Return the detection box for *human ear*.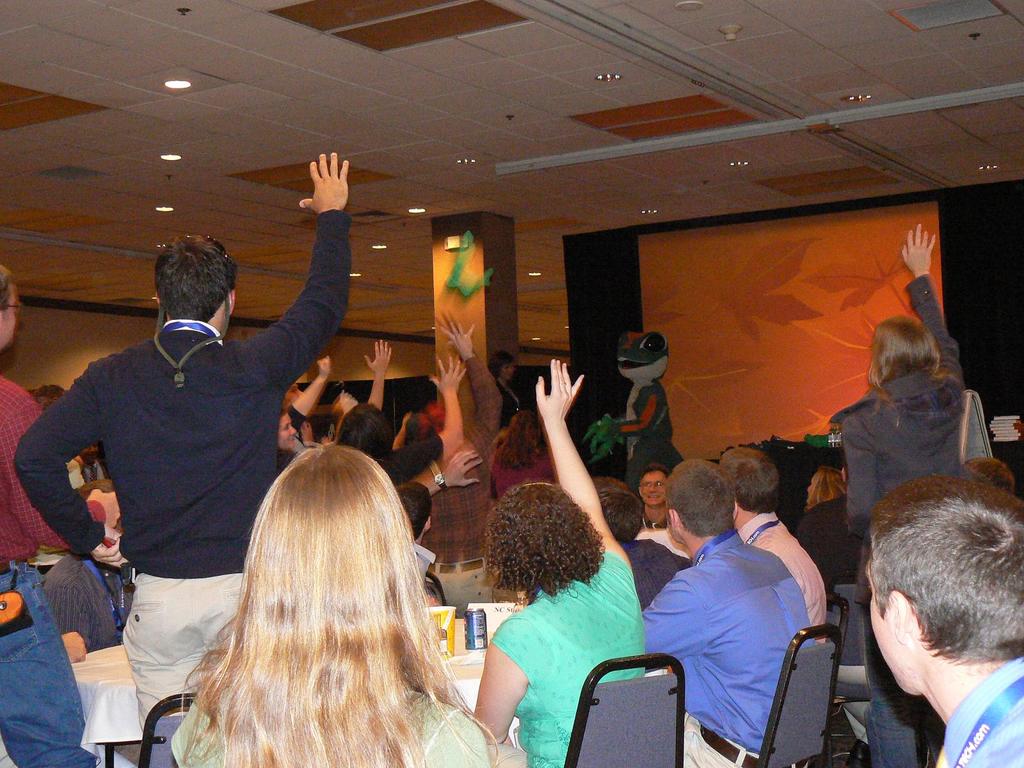
669/508/682/532.
